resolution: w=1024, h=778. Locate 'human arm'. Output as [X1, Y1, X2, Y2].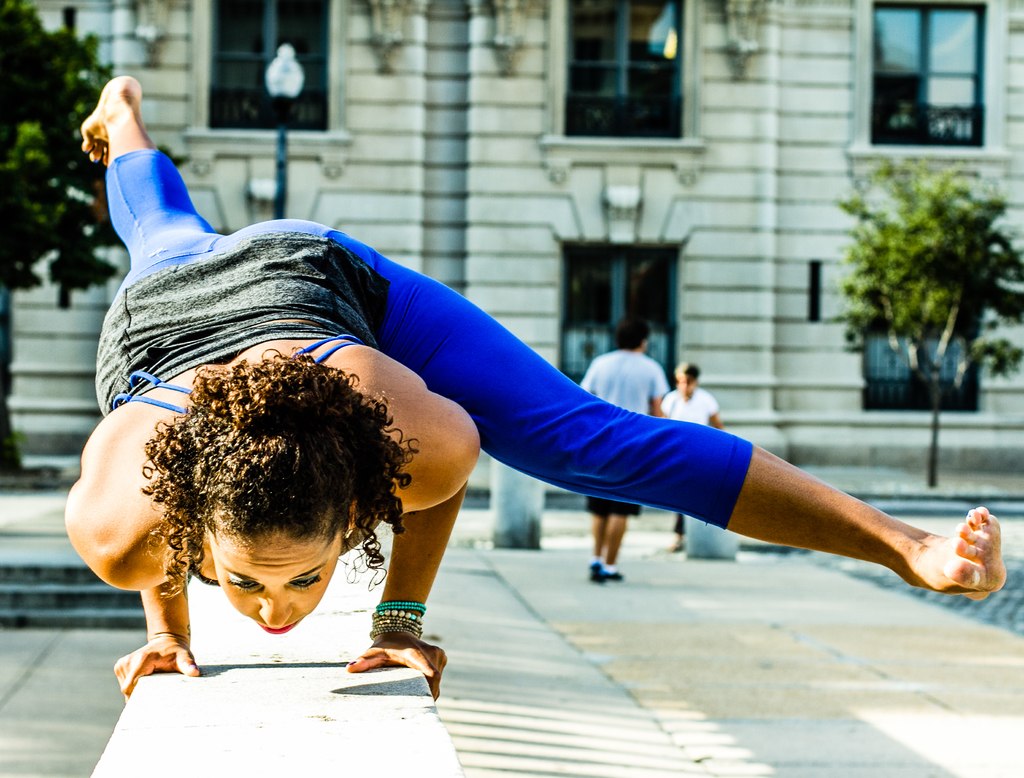
[344, 398, 478, 708].
